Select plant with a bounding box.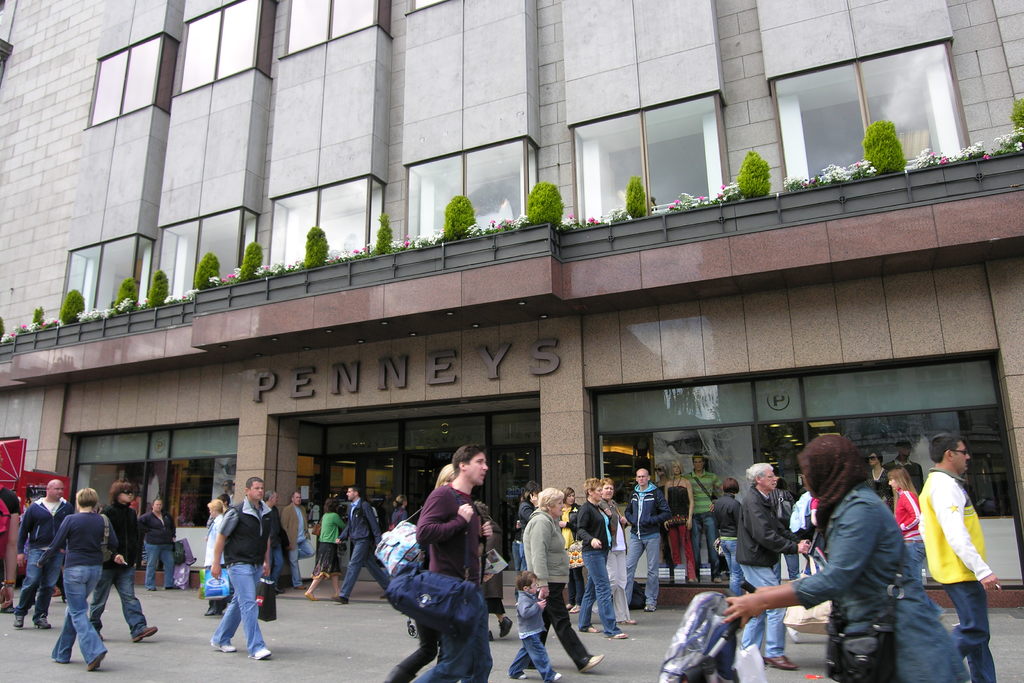
[236,242,261,283].
